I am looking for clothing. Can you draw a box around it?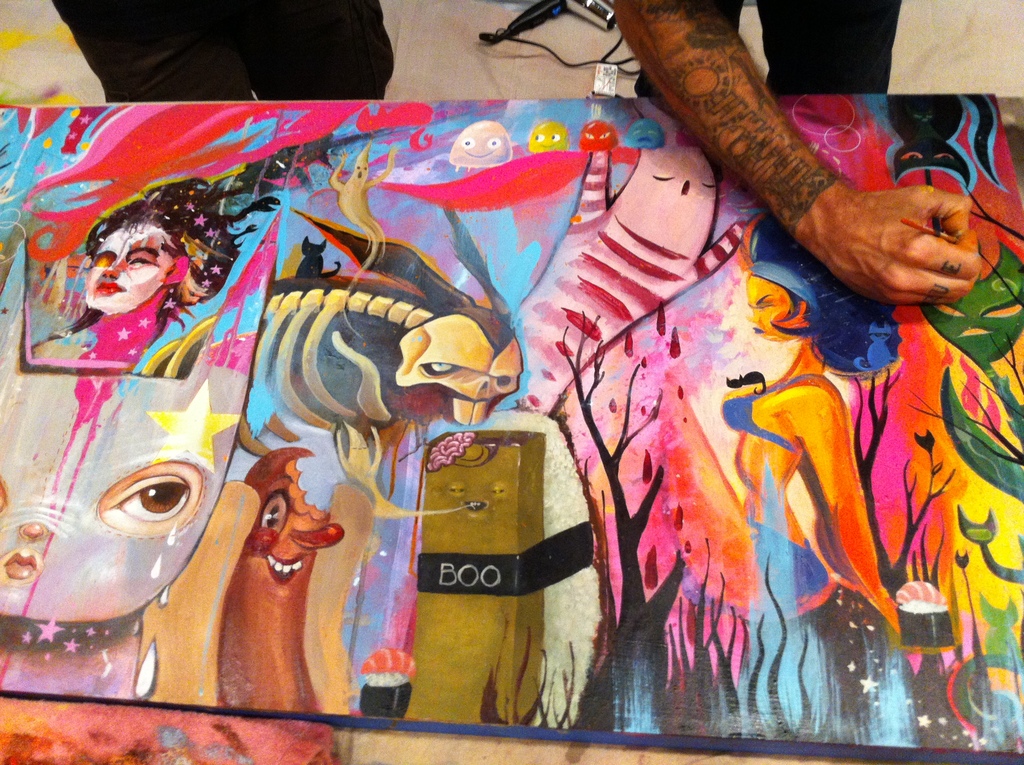
Sure, the bounding box is [642,0,896,106].
